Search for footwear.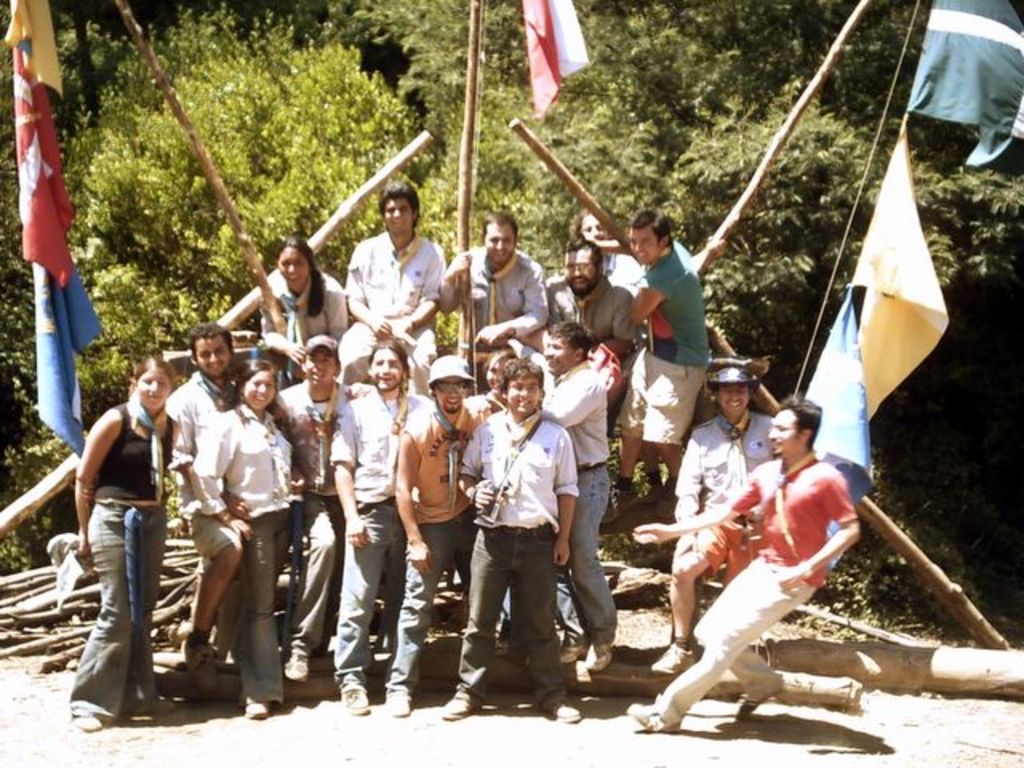
Found at (630, 699, 672, 728).
